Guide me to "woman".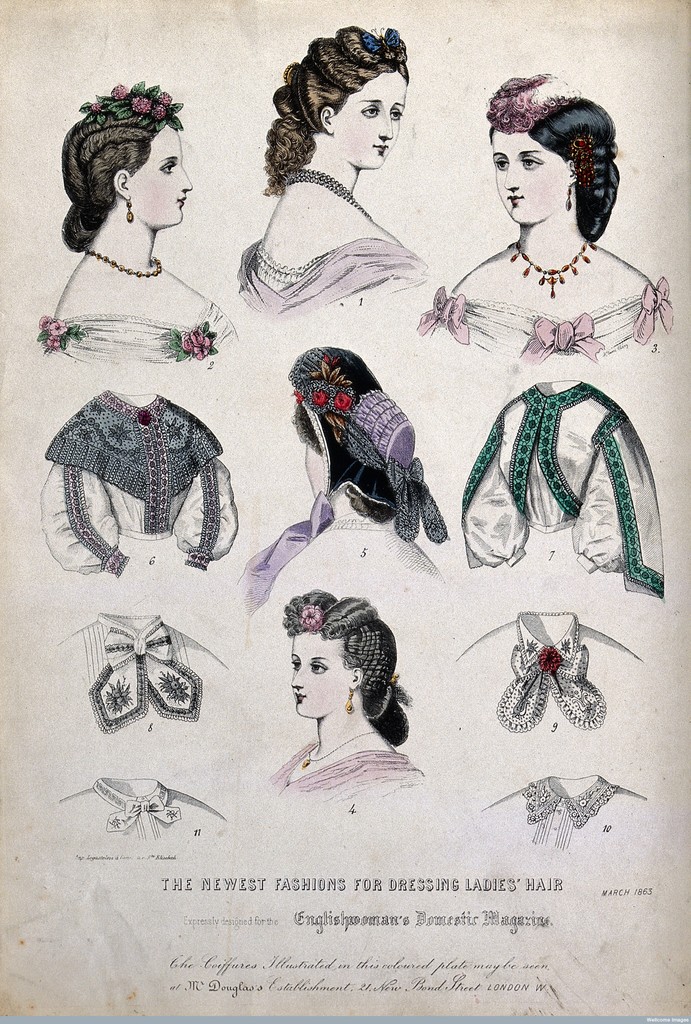
Guidance: [423,64,687,369].
